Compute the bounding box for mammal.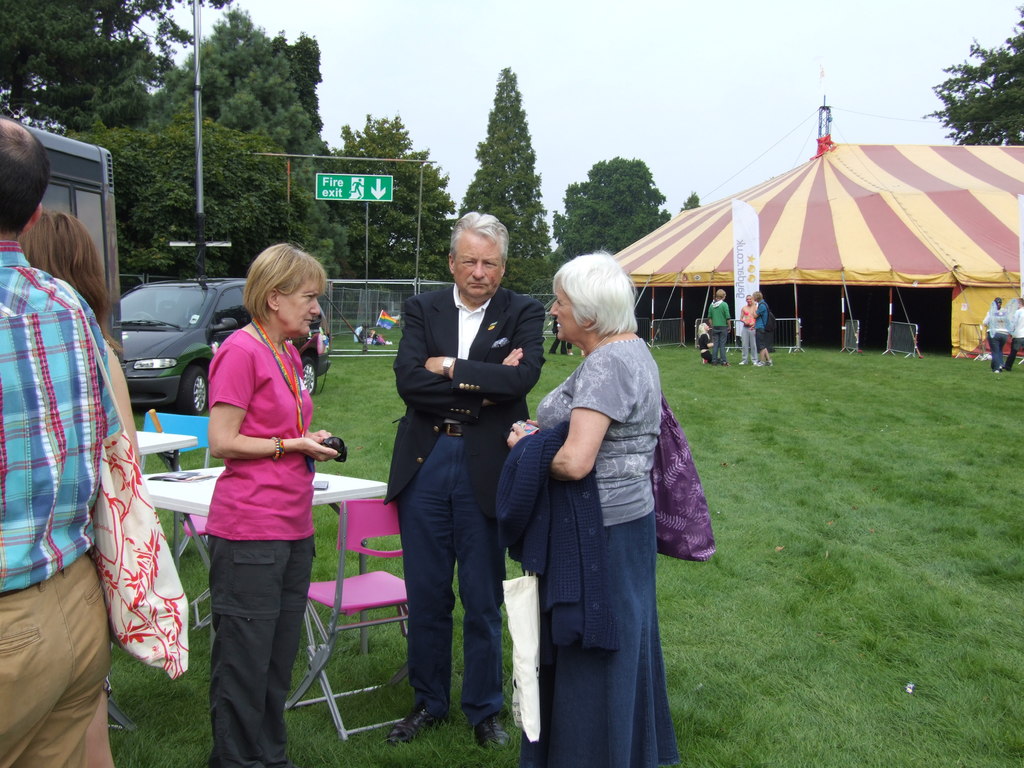
737:295:759:364.
